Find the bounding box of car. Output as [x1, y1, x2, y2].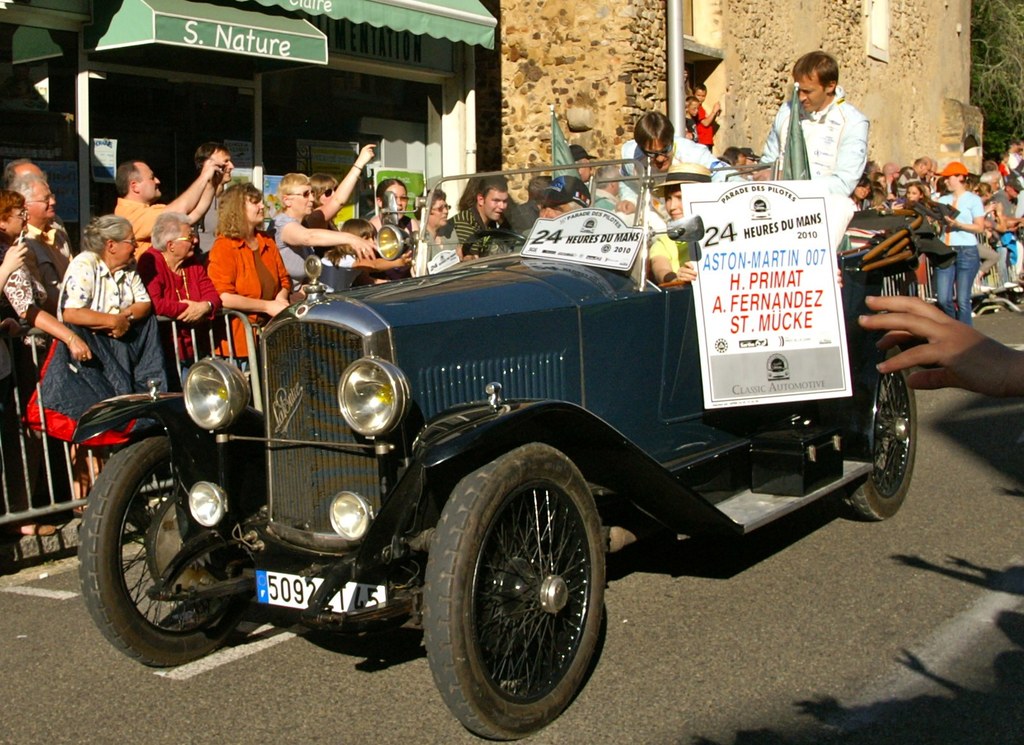
[78, 147, 952, 744].
